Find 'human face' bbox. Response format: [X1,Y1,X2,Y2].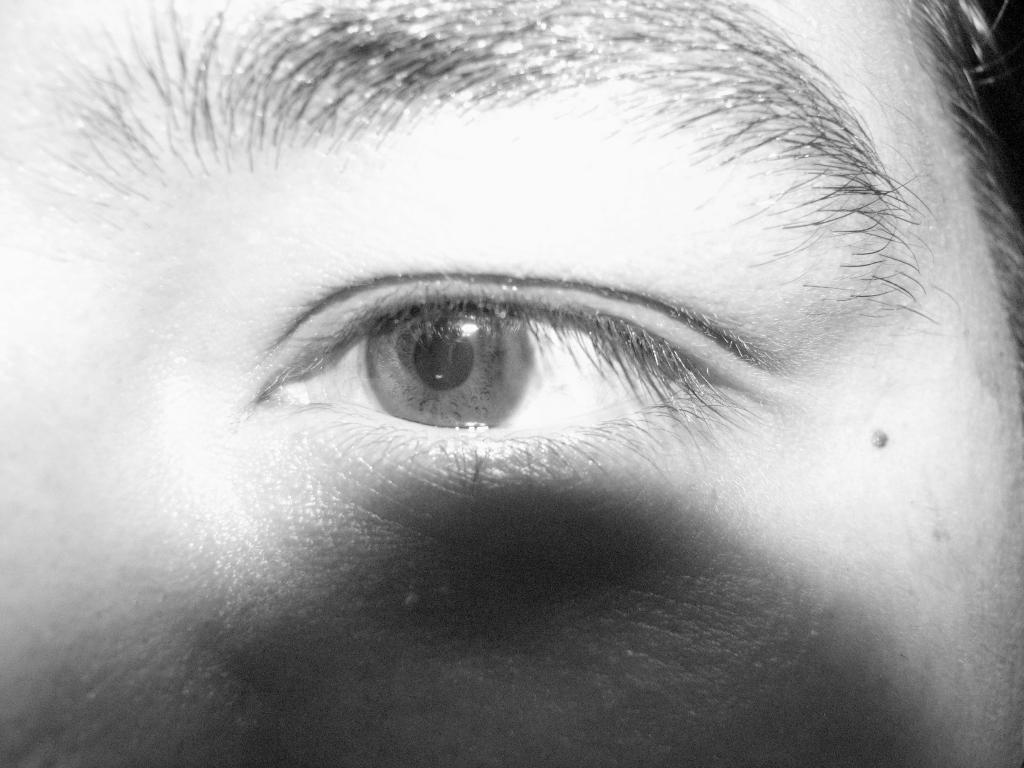
[0,0,1023,767].
